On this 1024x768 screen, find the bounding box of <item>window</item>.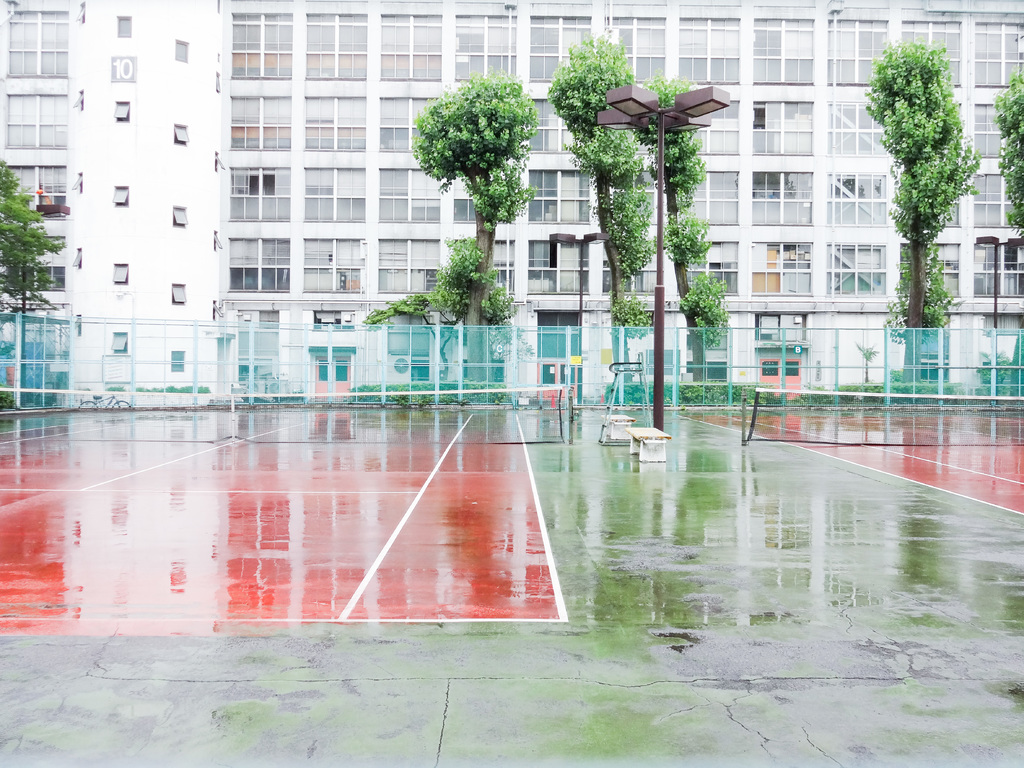
Bounding box: box(75, 5, 84, 24).
